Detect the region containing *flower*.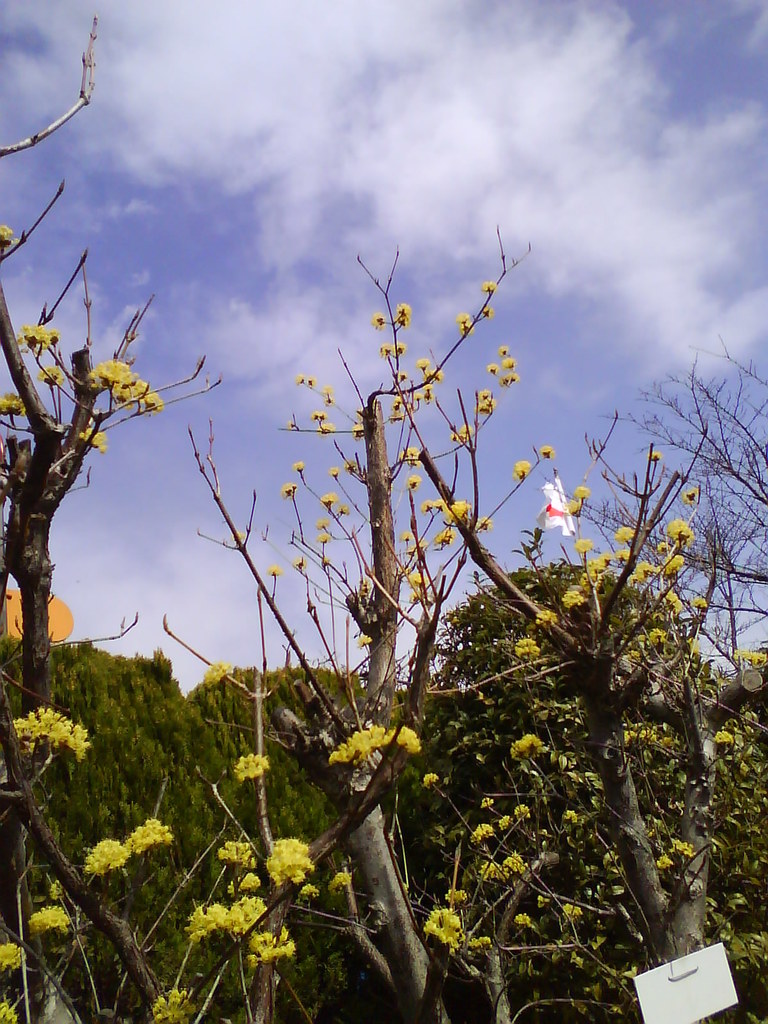
Rect(16, 324, 49, 348).
